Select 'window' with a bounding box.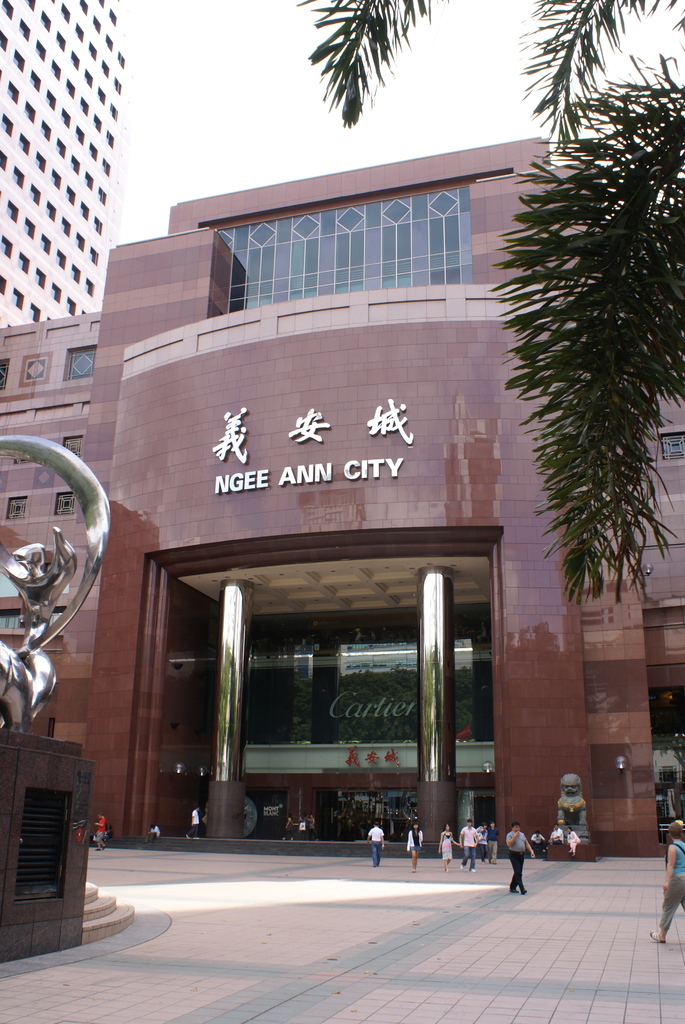
crop(77, 230, 87, 250).
